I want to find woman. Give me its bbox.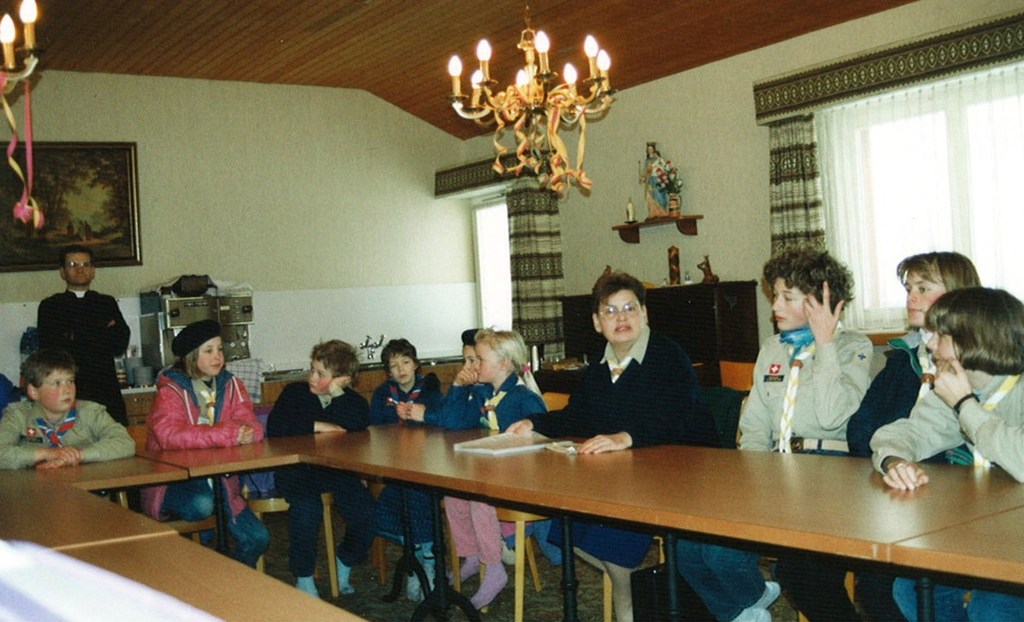
box=[510, 276, 710, 621].
